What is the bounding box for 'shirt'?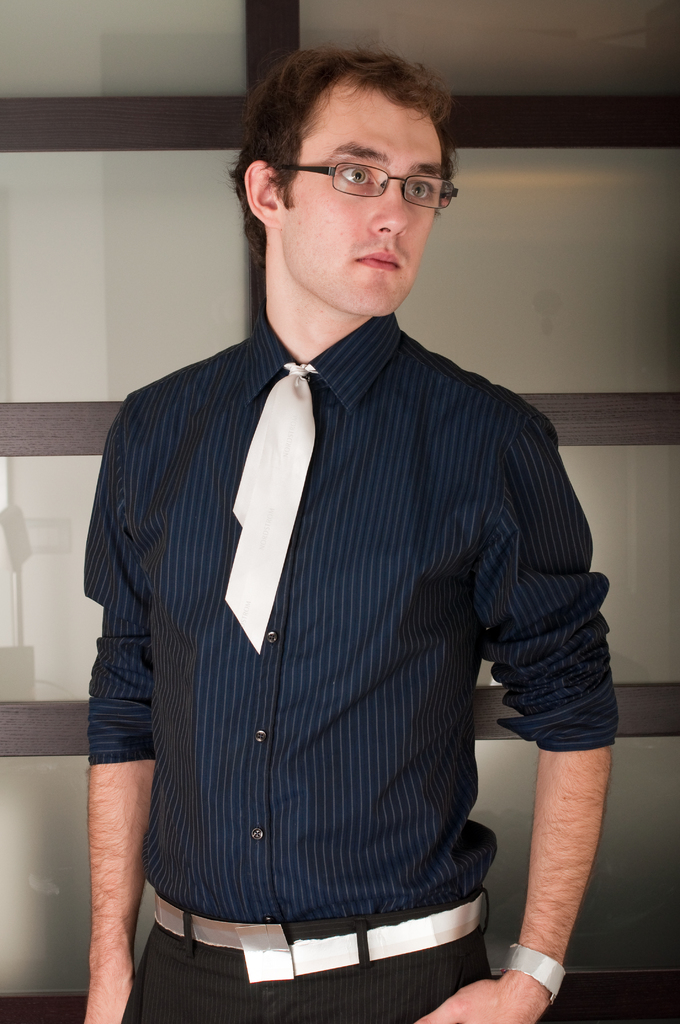
box(82, 307, 620, 920).
